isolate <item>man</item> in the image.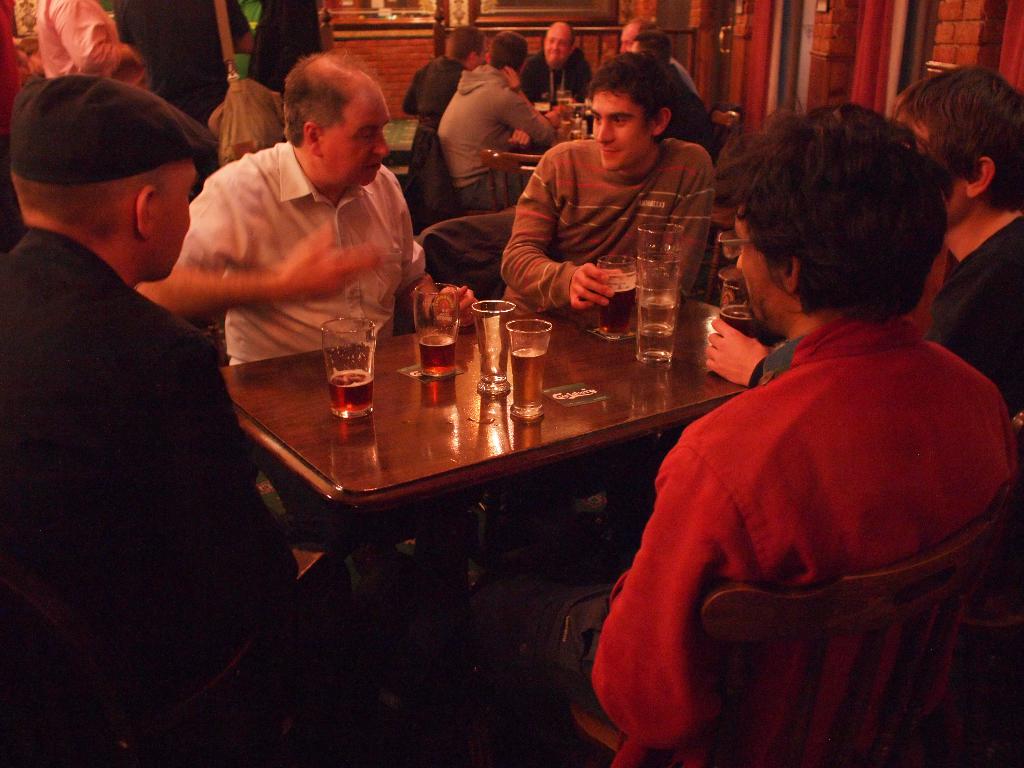
Isolated region: pyautogui.locateOnScreen(625, 32, 719, 143).
